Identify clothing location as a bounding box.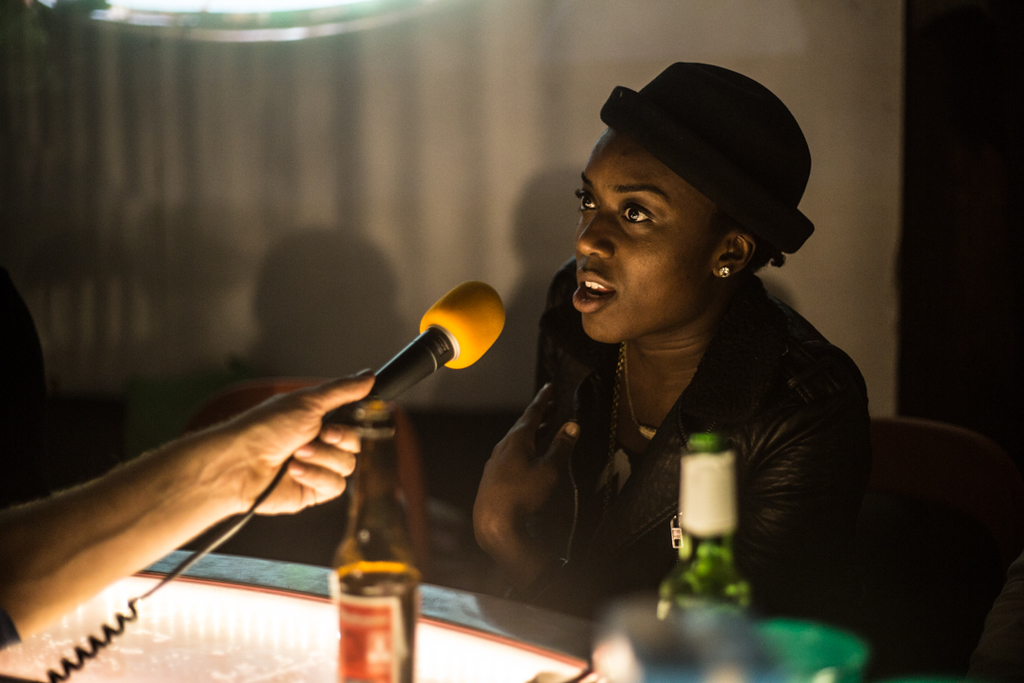
[x1=470, y1=235, x2=871, y2=616].
